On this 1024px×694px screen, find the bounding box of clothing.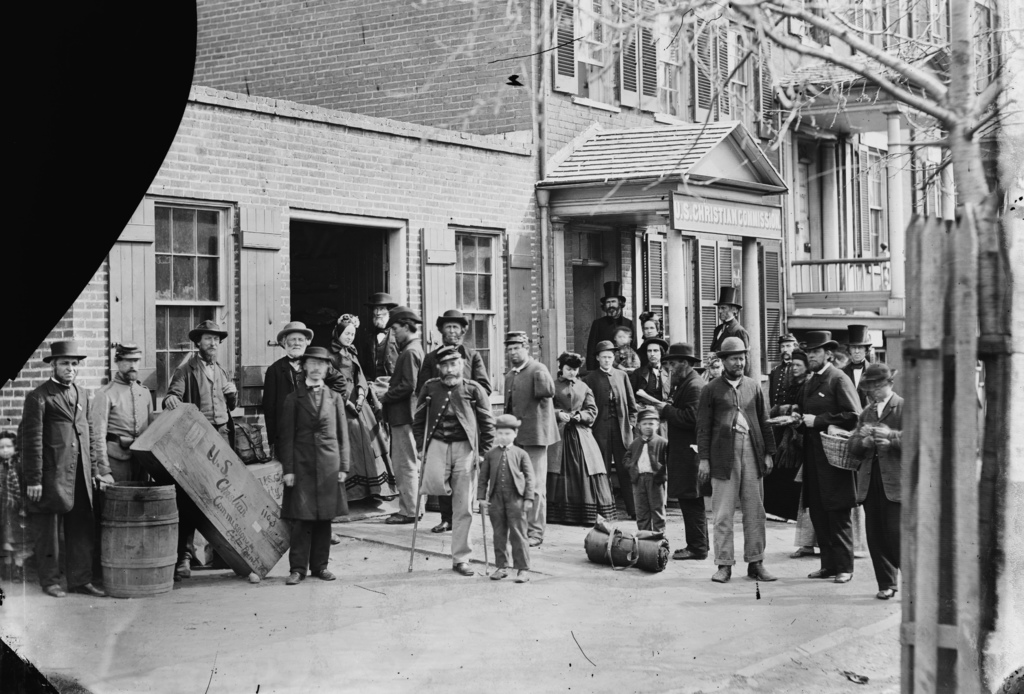
Bounding box: bbox(700, 371, 767, 557).
